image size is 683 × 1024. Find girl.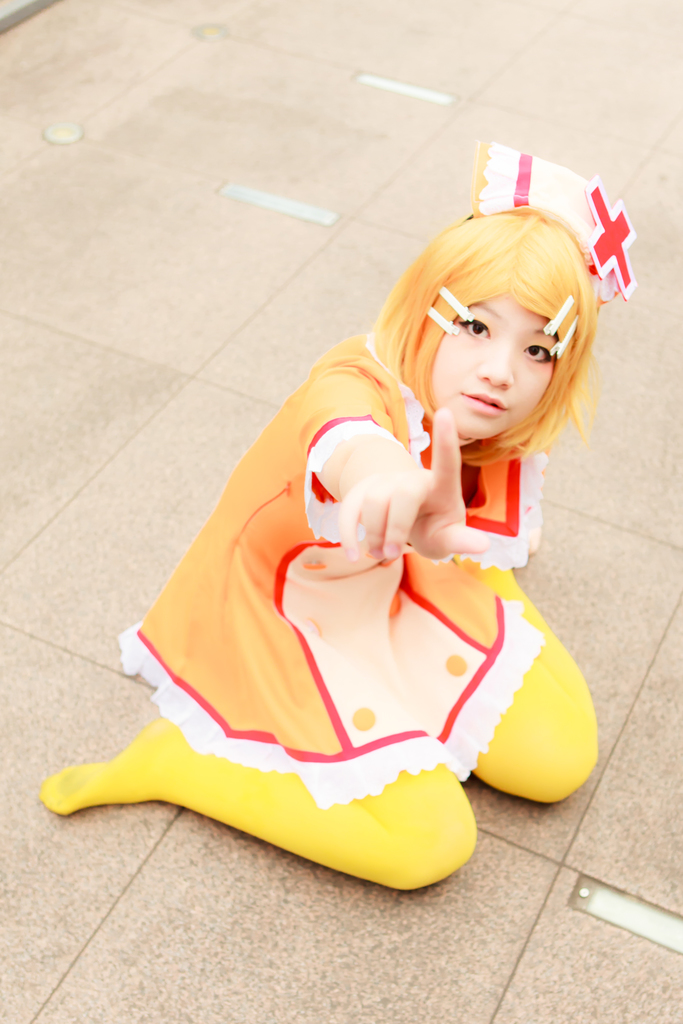
BBox(45, 134, 632, 884).
